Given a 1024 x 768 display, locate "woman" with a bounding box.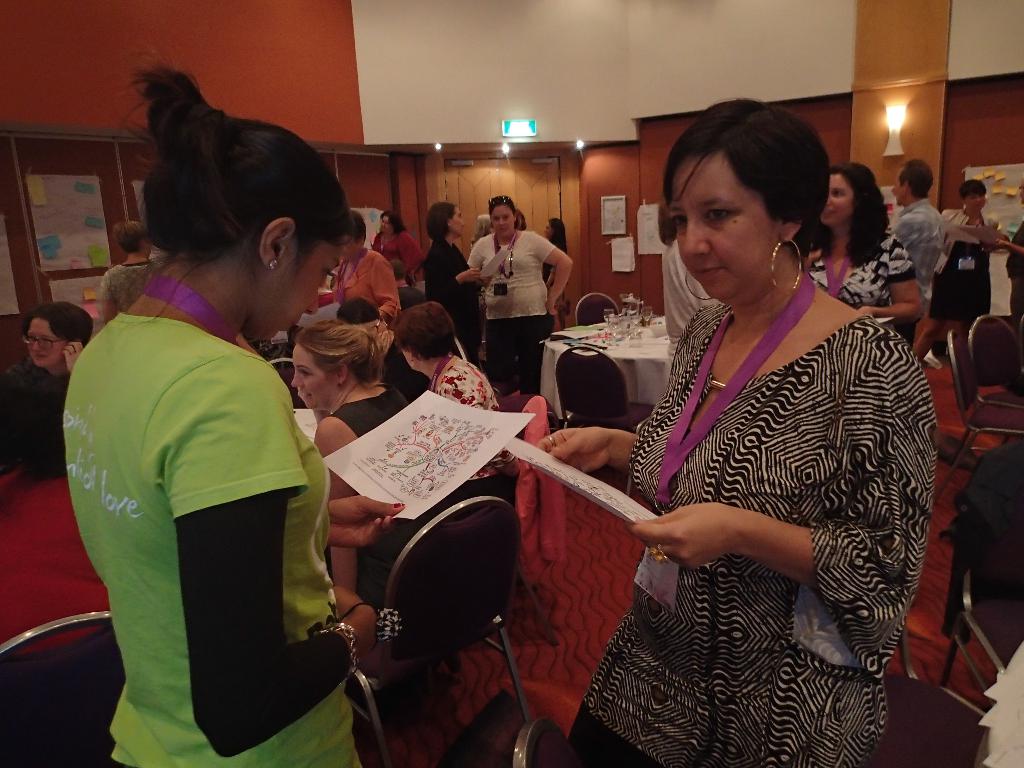
Located: <region>547, 213, 567, 326</region>.
